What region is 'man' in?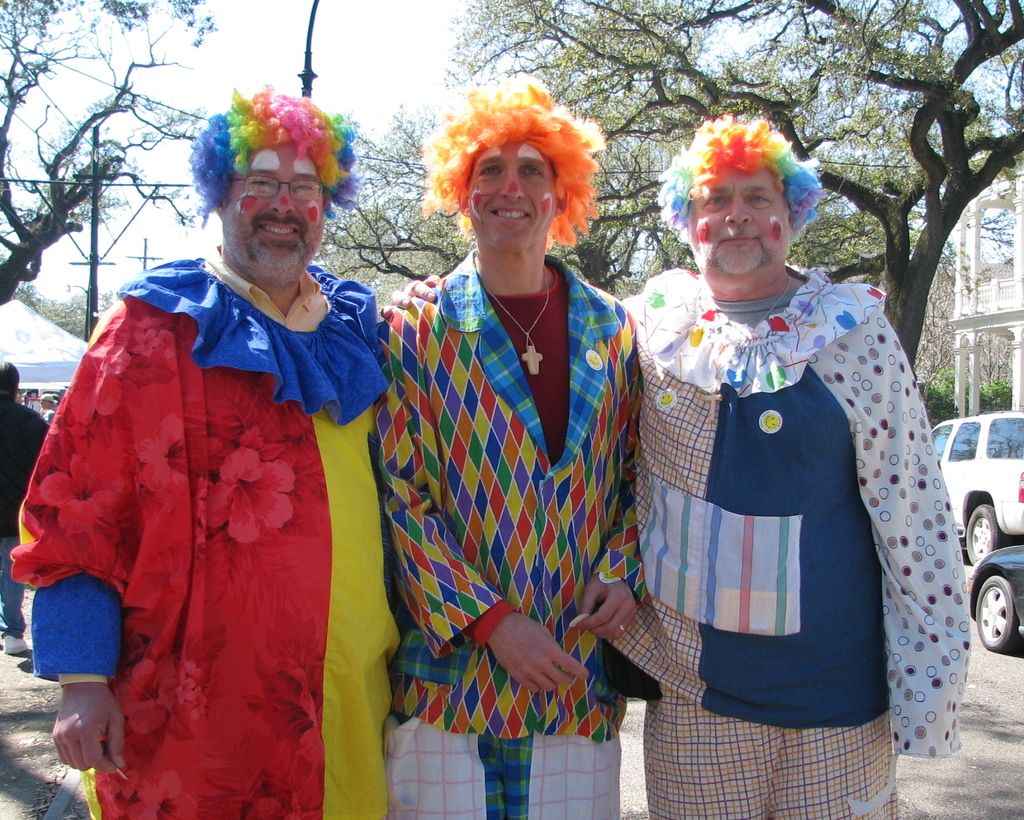
BBox(8, 84, 444, 819).
